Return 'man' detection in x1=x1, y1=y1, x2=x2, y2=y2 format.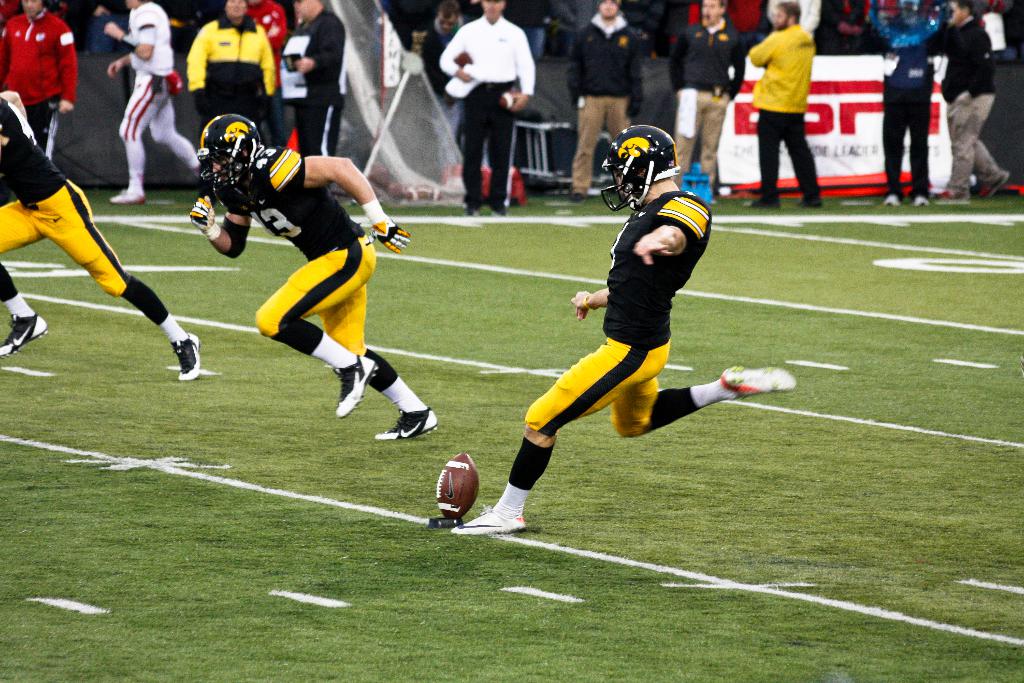
x1=108, y1=0, x2=202, y2=205.
